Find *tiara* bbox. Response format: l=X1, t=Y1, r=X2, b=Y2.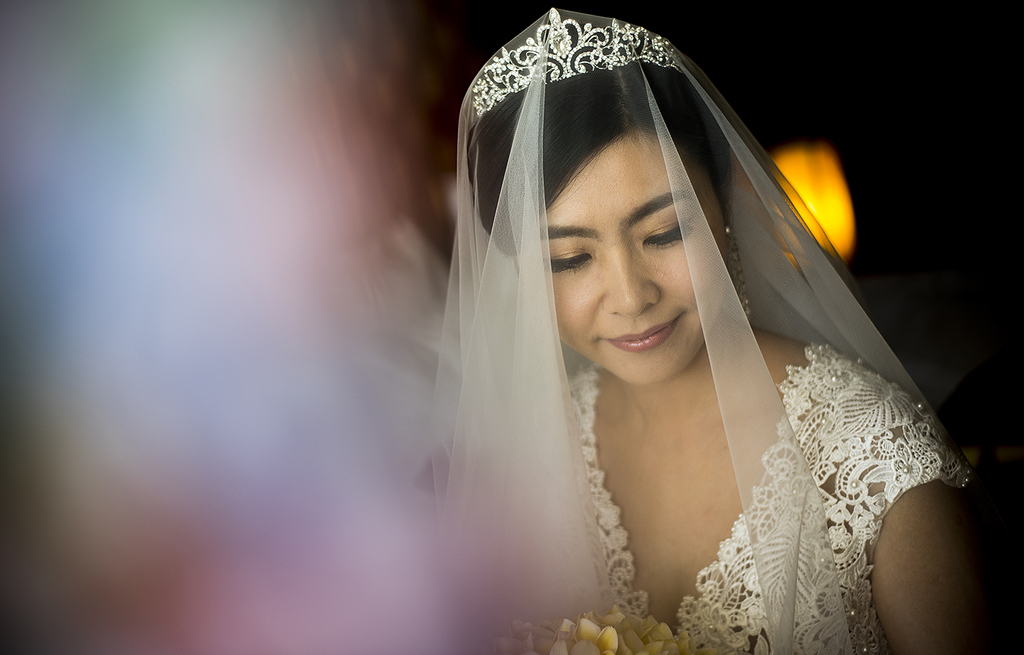
l=469, t=7, r=684, b=117.
